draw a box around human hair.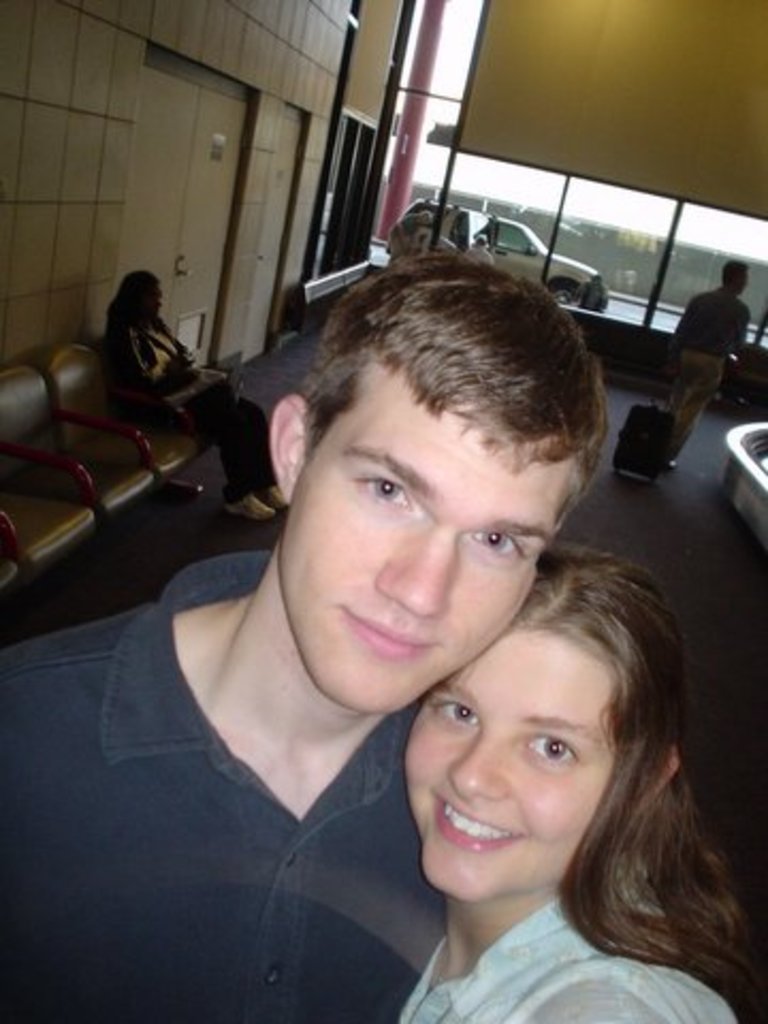
[x1=503, y1=540, x2=757, y2=1022].
